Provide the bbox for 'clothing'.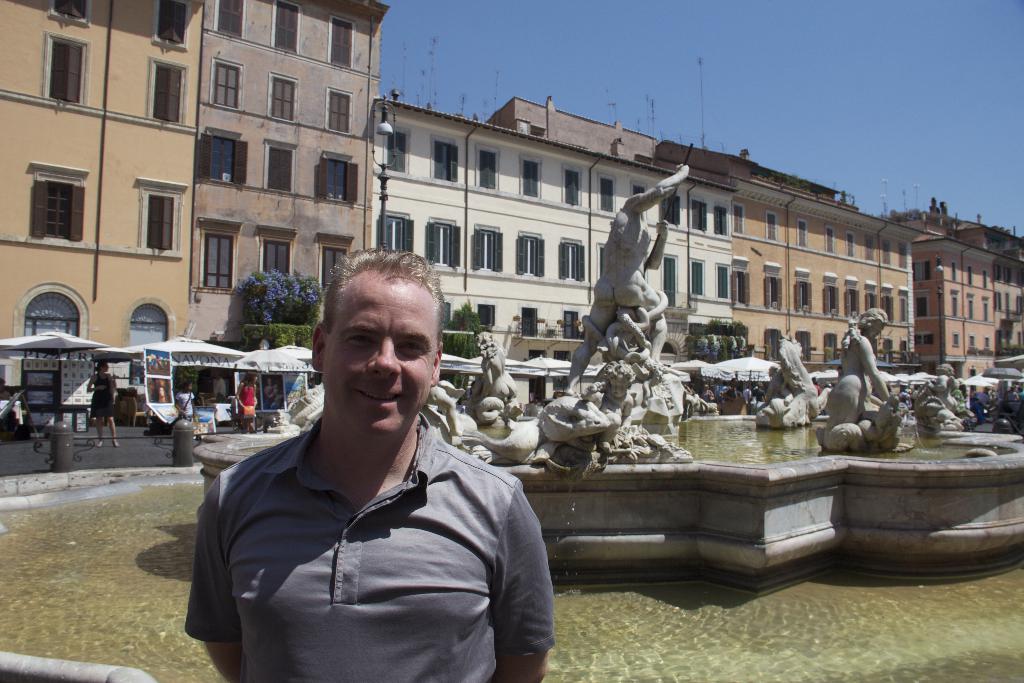
box(195, 361, 563, 671).
